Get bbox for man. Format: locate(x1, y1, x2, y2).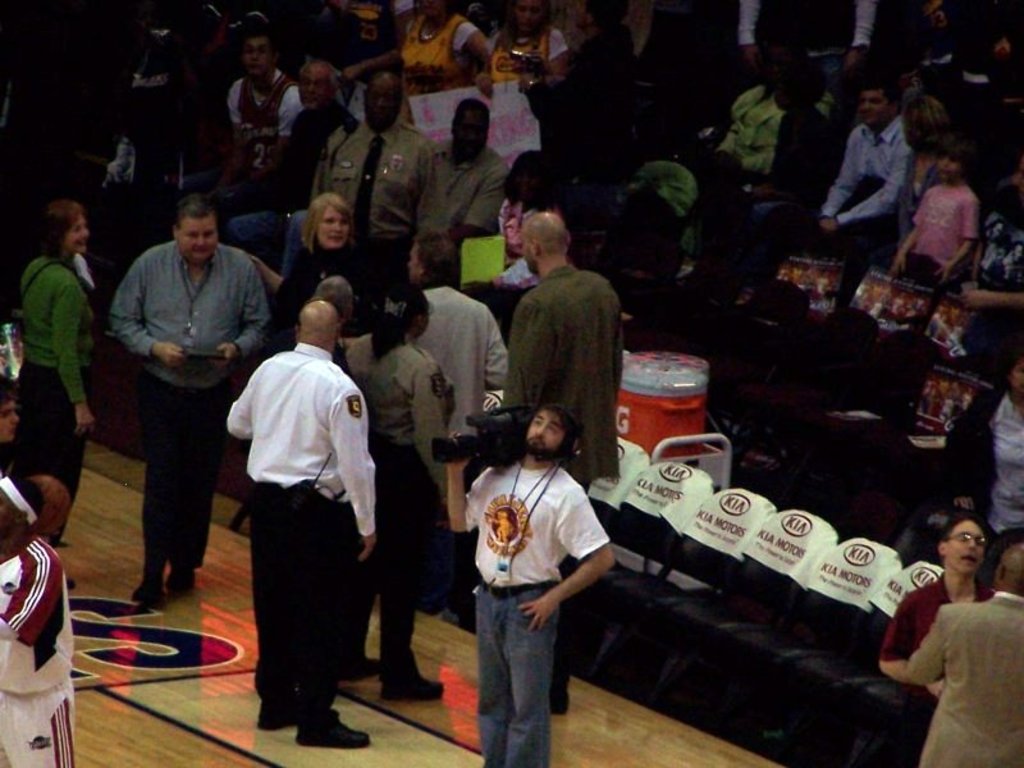
locate(502, 212, 621, 708).
